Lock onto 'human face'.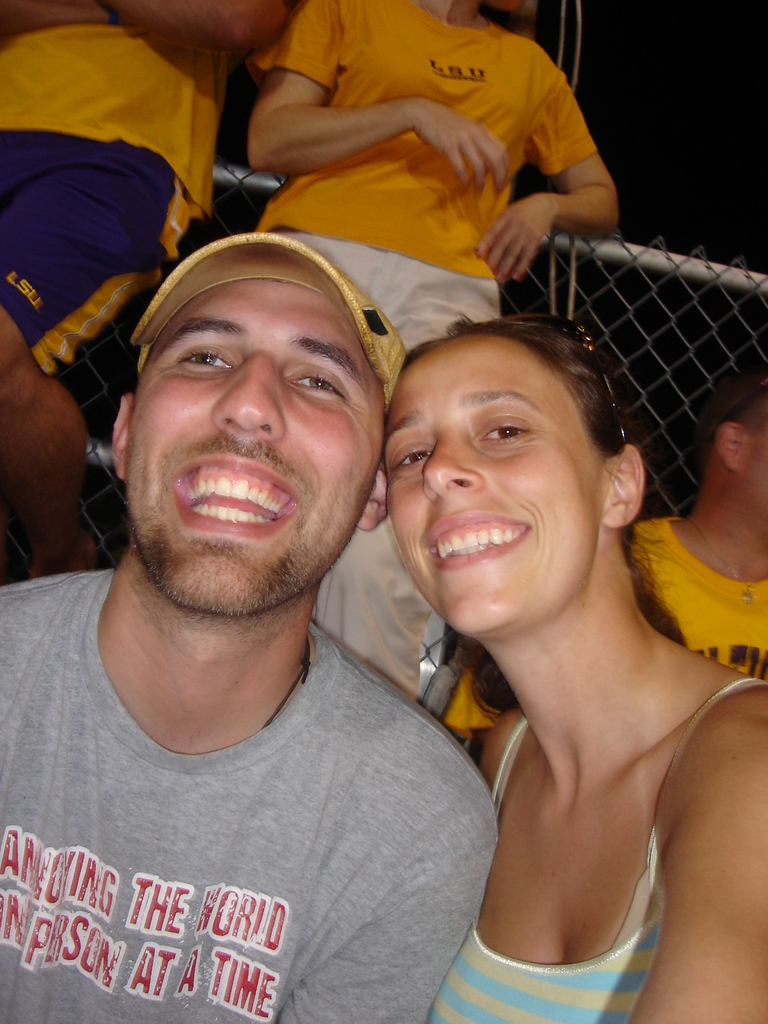
Locked: 125 293 386 617.
